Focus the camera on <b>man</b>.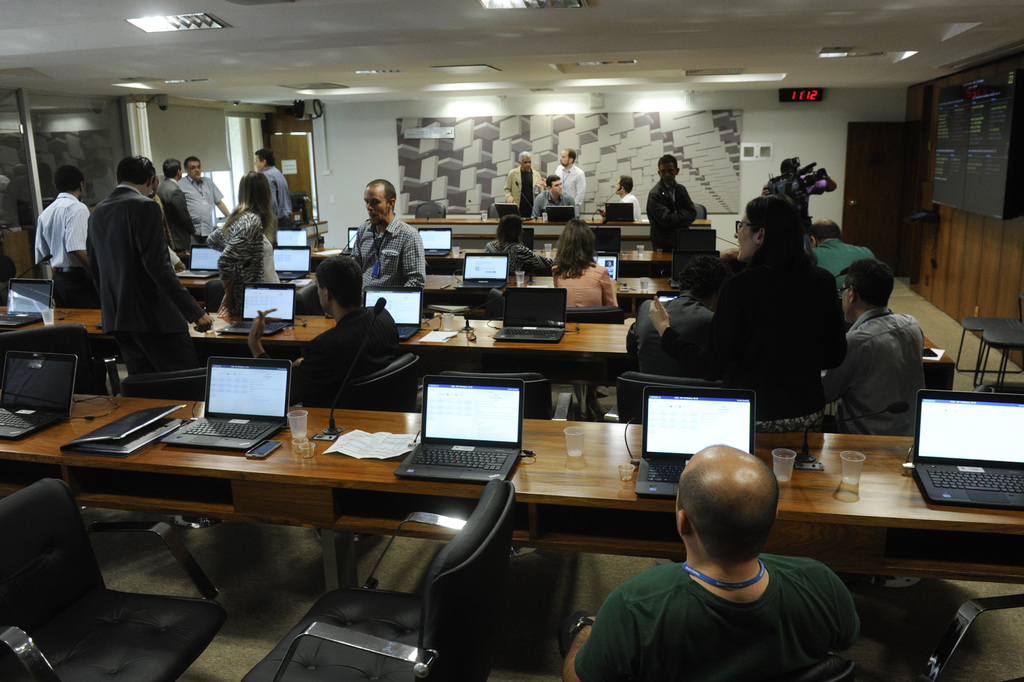
Focus region: 842:258:925:432.
